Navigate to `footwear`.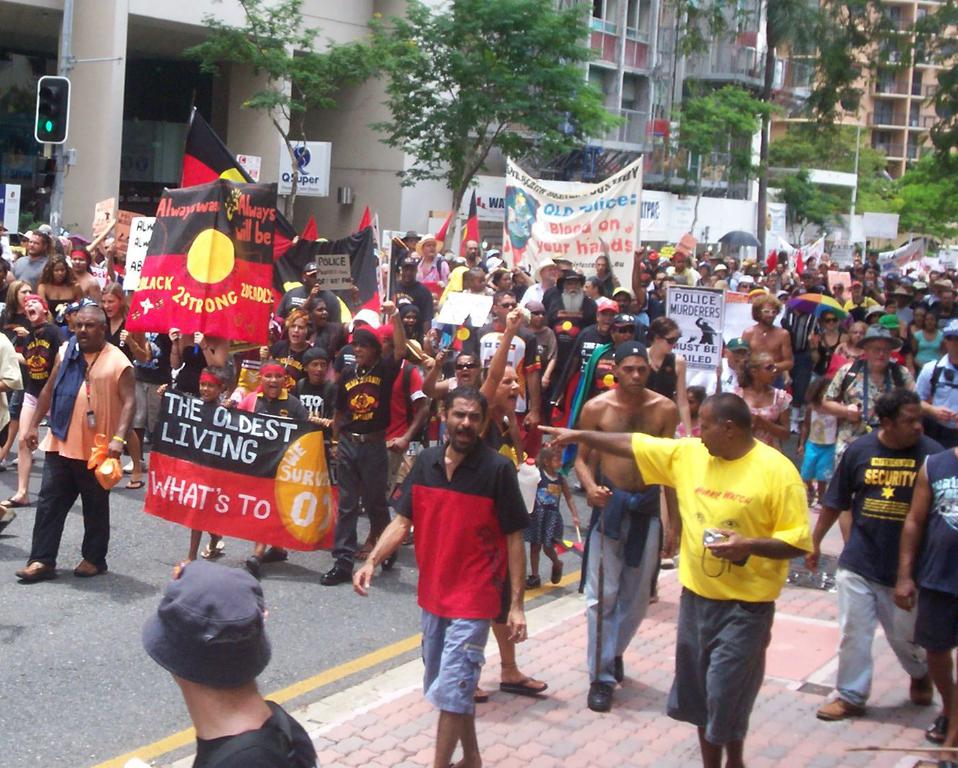
Navigation target: [550,562,564,582].
